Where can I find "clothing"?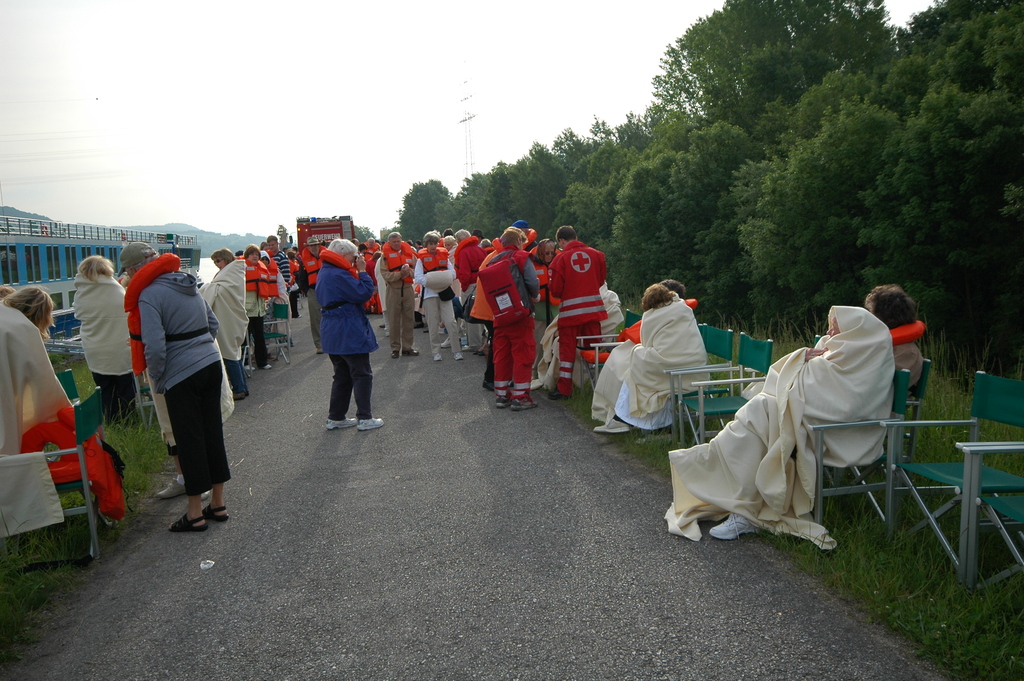
You can find it at detection(592, 313, 646, 423).
